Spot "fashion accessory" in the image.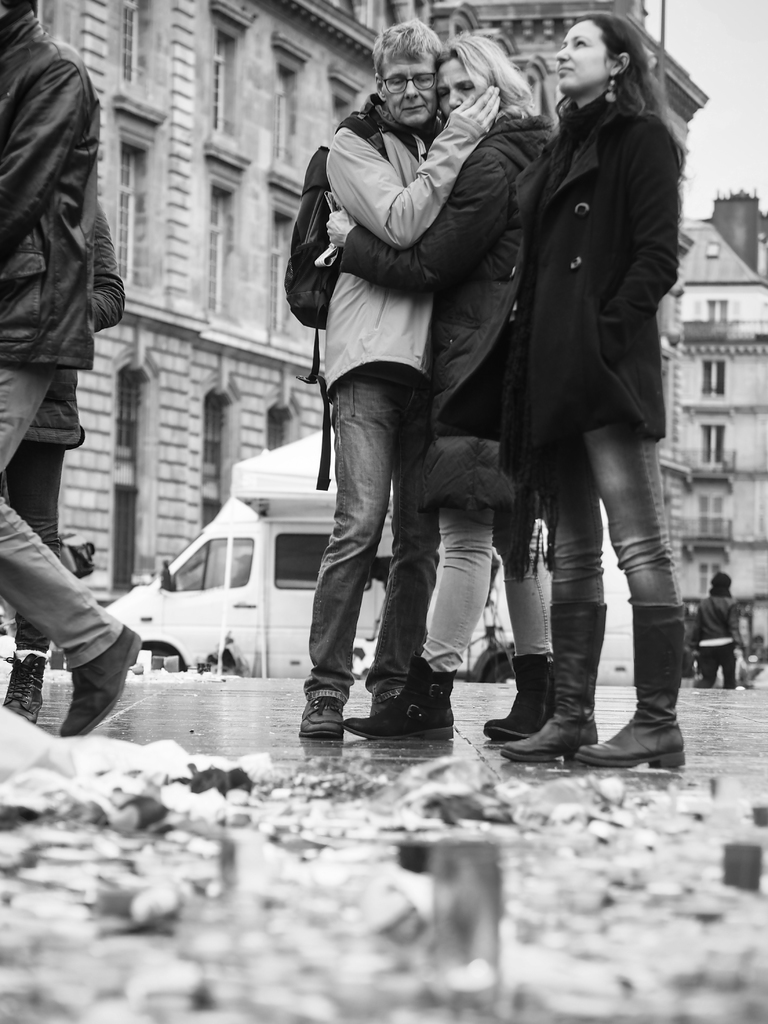
"fashion accessory" found at [507,596,614,765].
